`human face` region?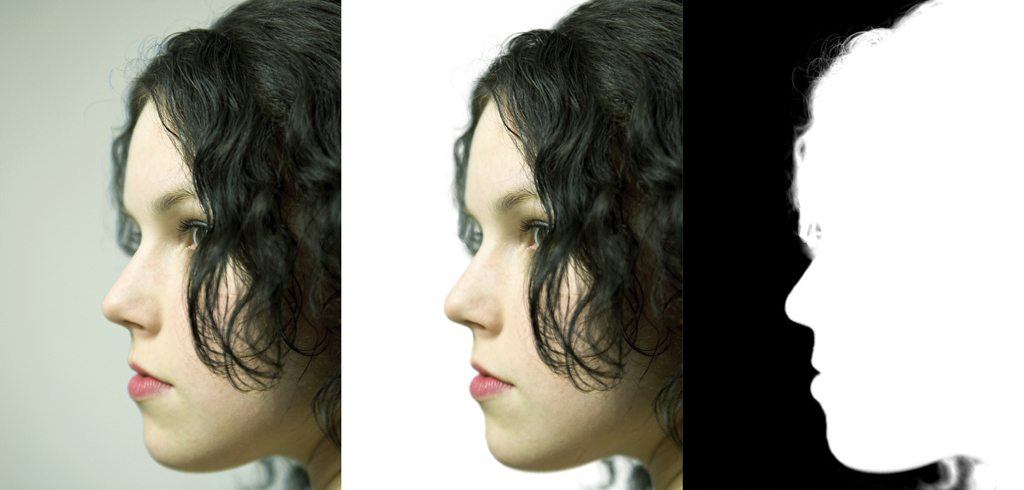
103,95,314,477
